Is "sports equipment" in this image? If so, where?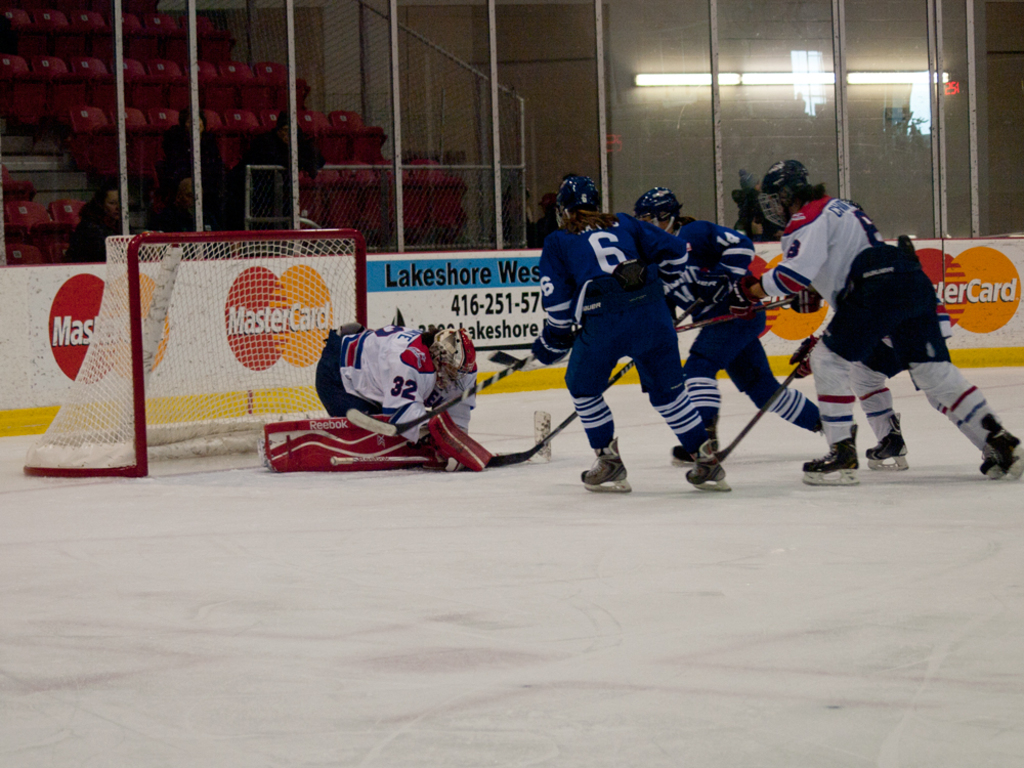
Yes, at 788 338 819 380.
